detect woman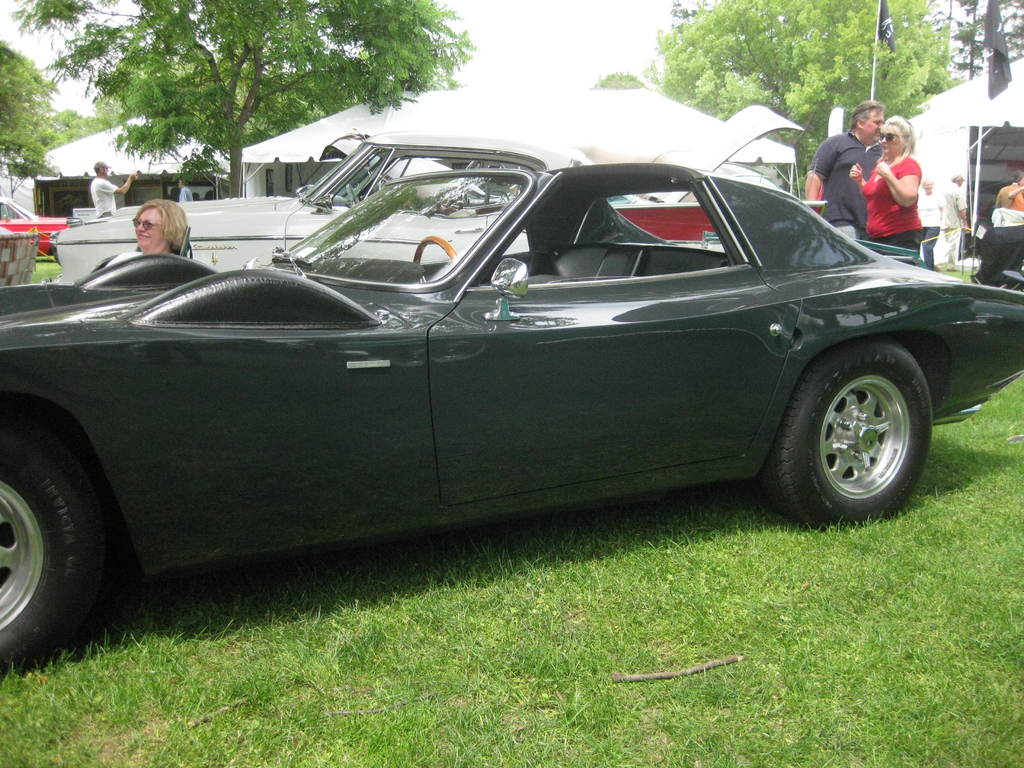
l=122, t=204, r=189, b=262
